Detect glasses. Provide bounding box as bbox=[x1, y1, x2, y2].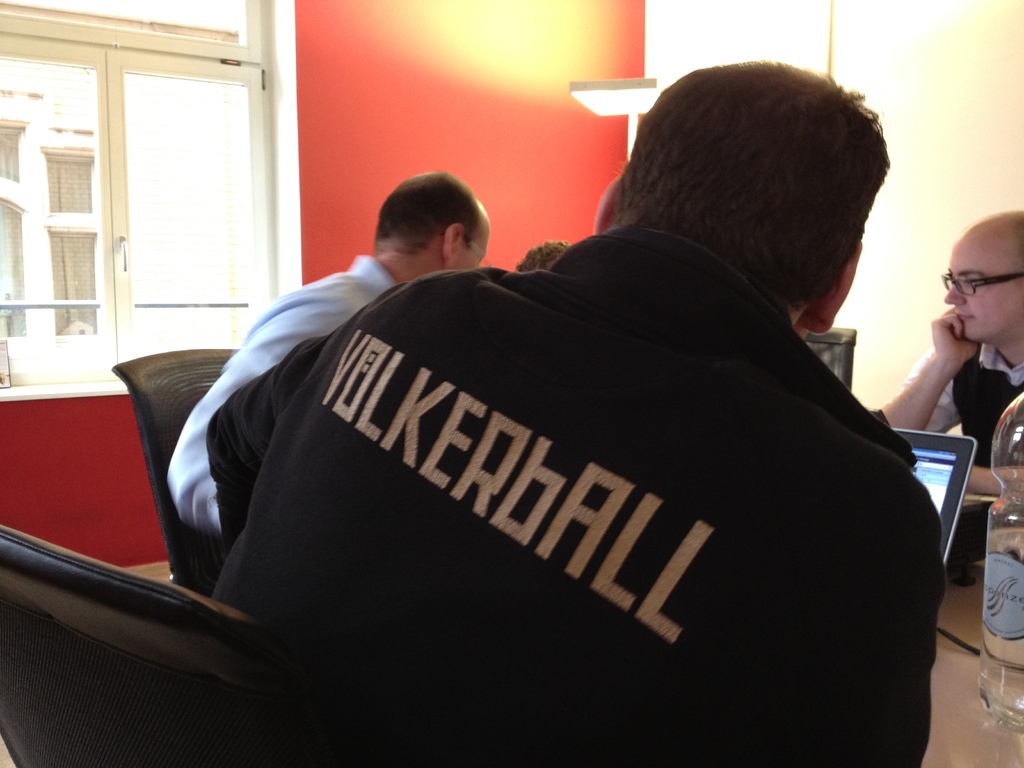
bbox=[440, 233, 491, 269].
